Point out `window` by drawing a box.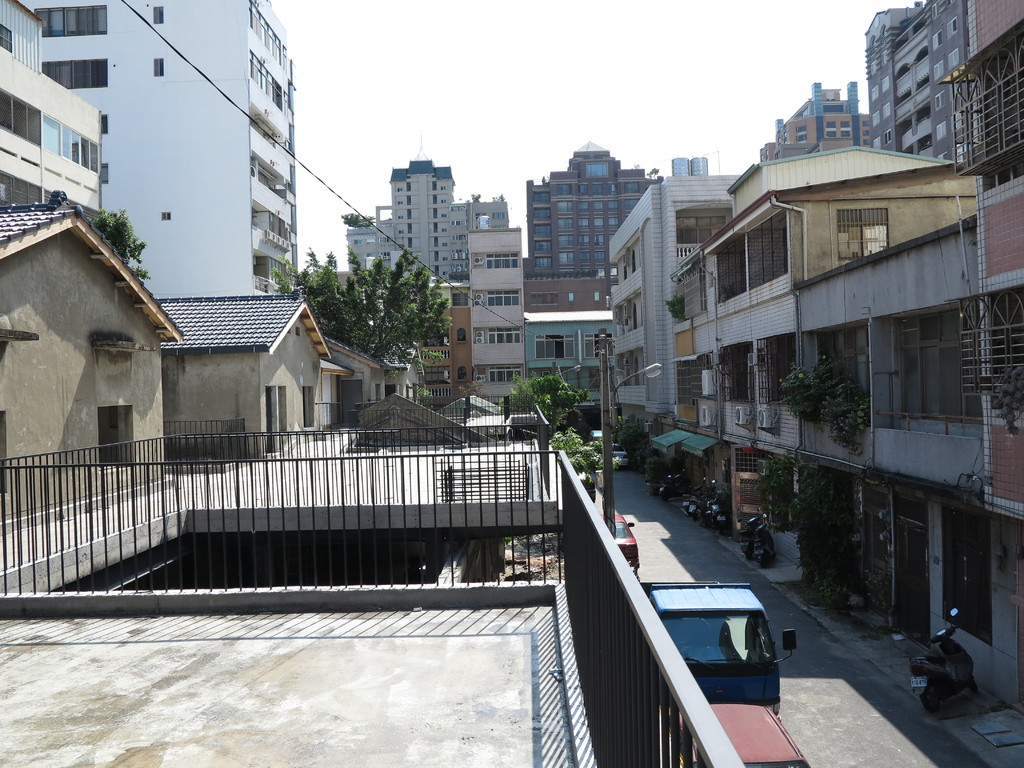
<box>533,333,572,363</box>.
